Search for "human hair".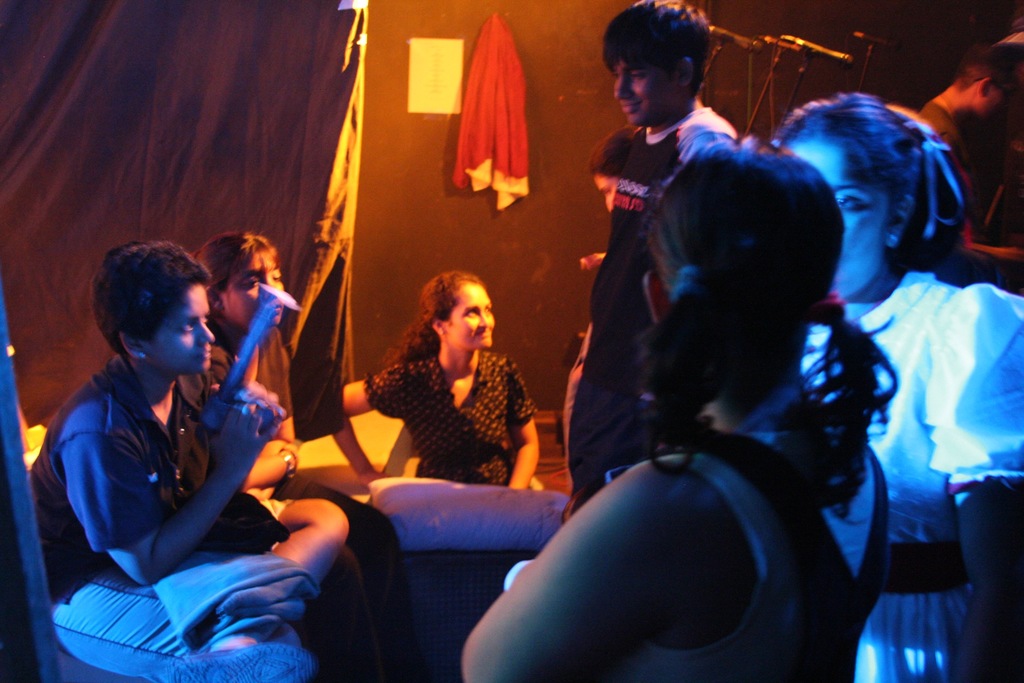
Found at [772, 90, 970, 284].
